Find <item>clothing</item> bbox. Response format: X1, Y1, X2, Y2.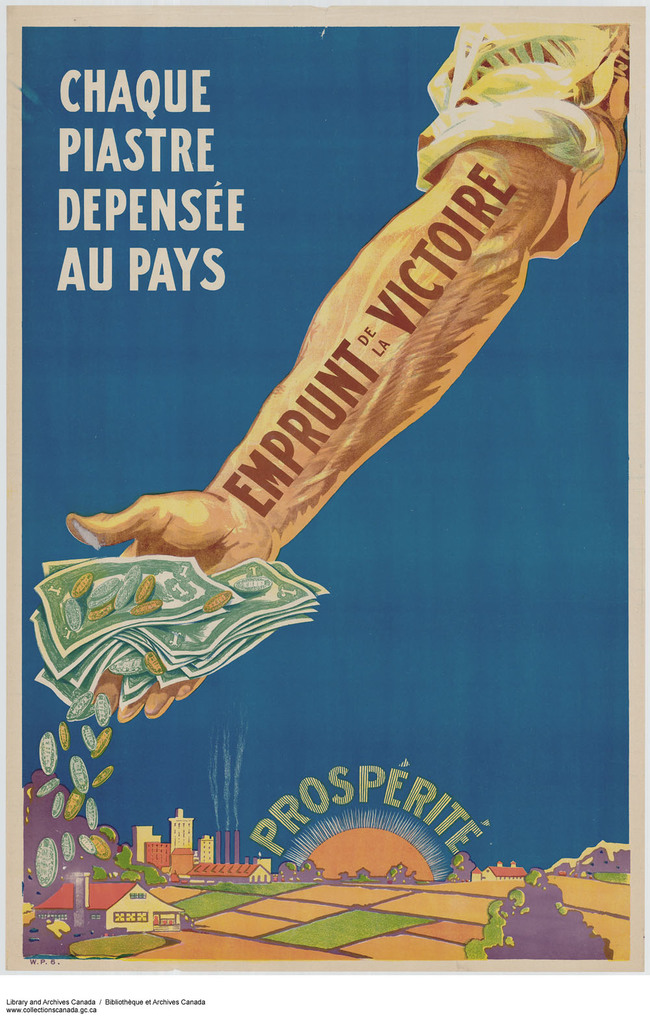
415, 23, 634, 267.
